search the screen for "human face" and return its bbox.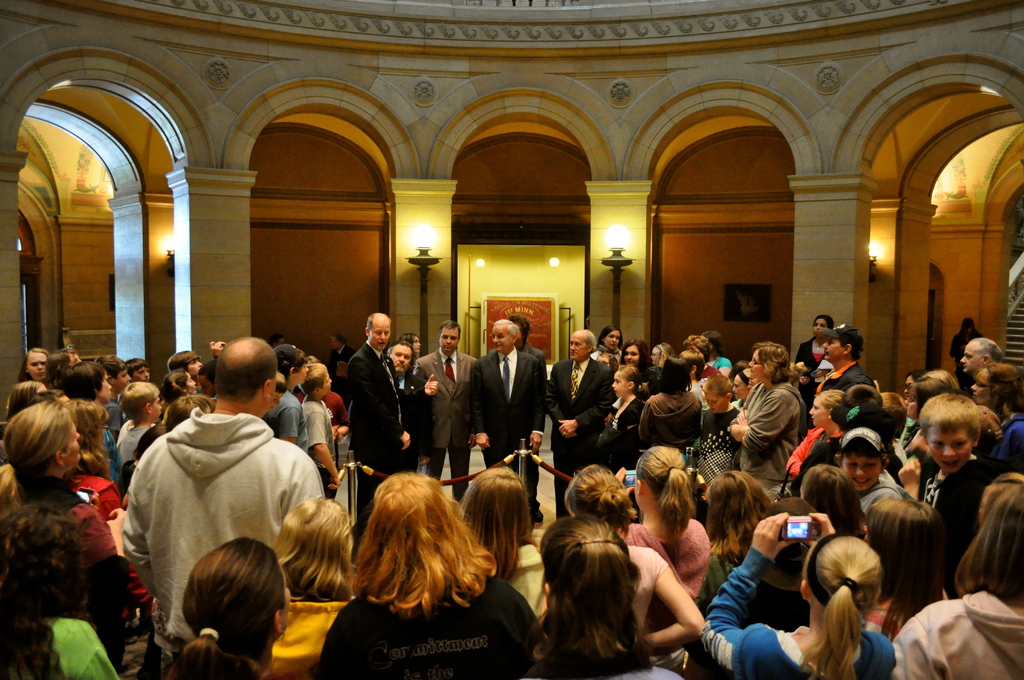
Found: 649/347/660/365.
